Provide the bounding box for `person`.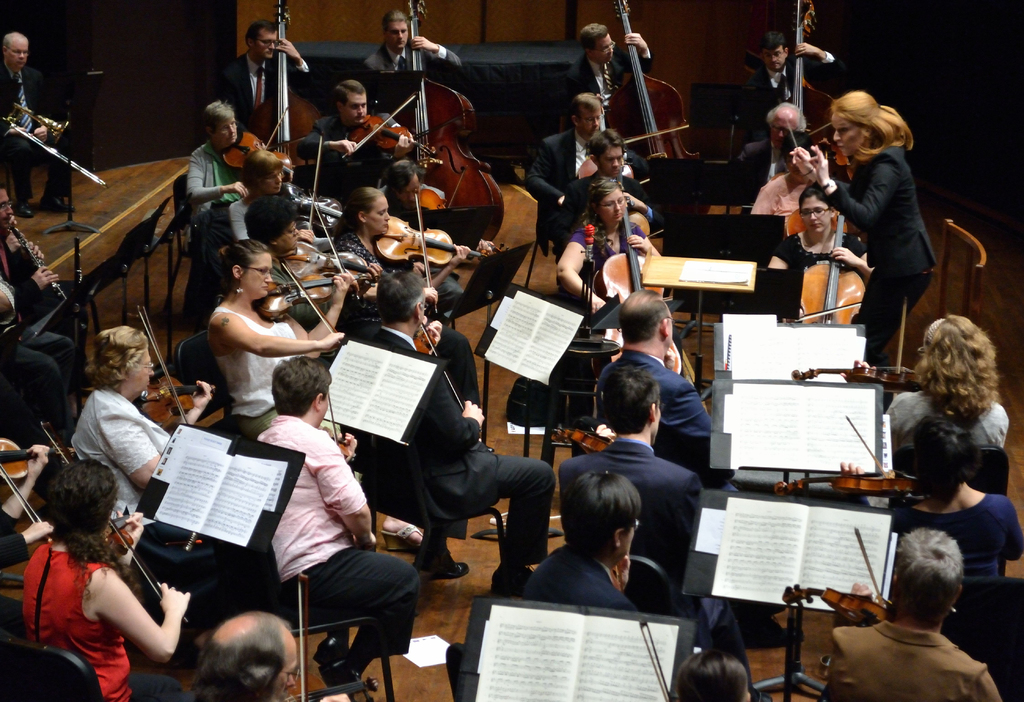
667 644 758 701.
